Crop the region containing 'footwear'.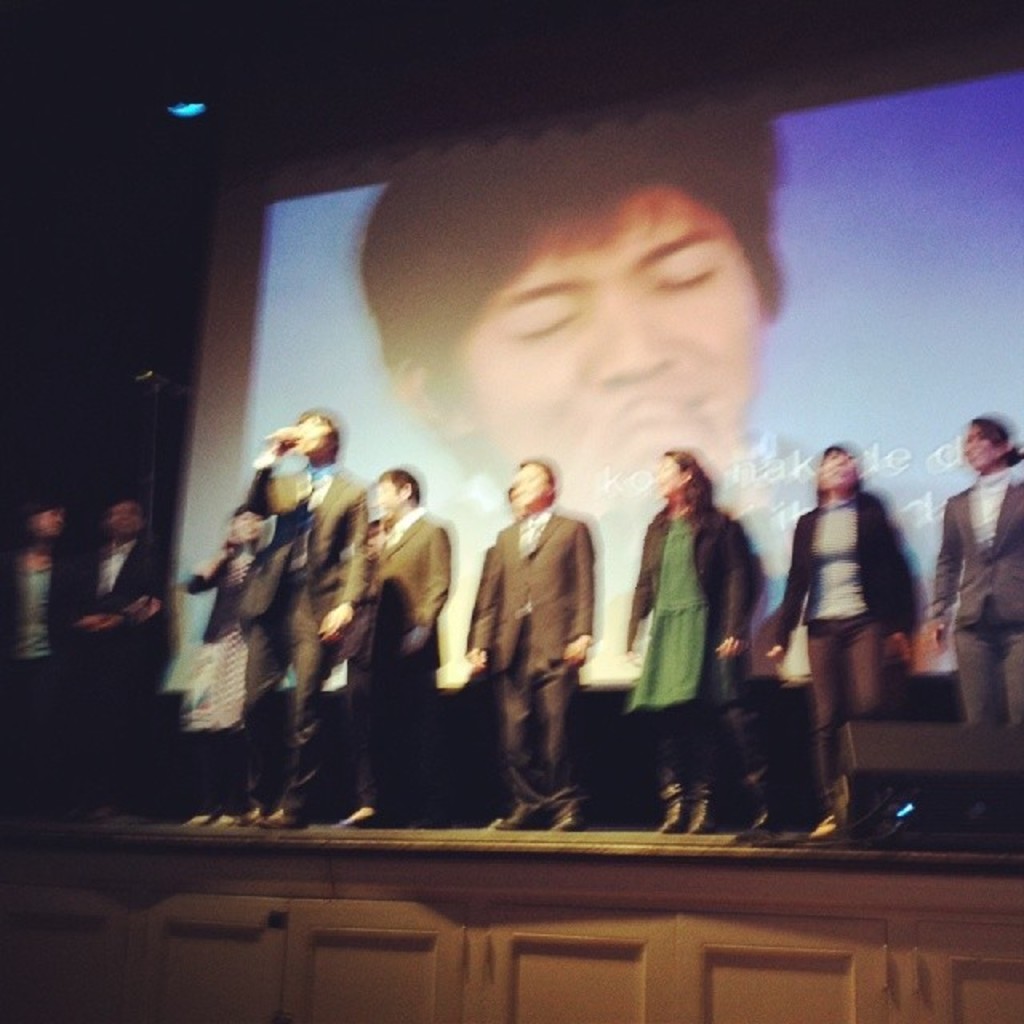
Crop region: <bbox>494, 798, 562, 834</bbox>.
